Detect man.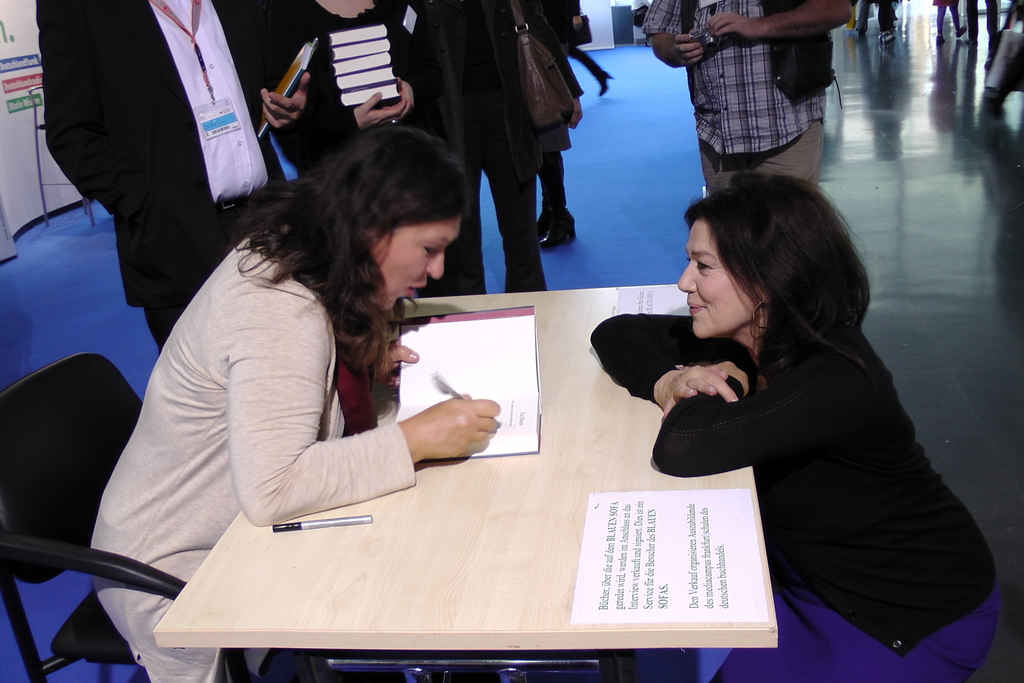
Detected at (left=41, top=0, right=269, bottom=361).
